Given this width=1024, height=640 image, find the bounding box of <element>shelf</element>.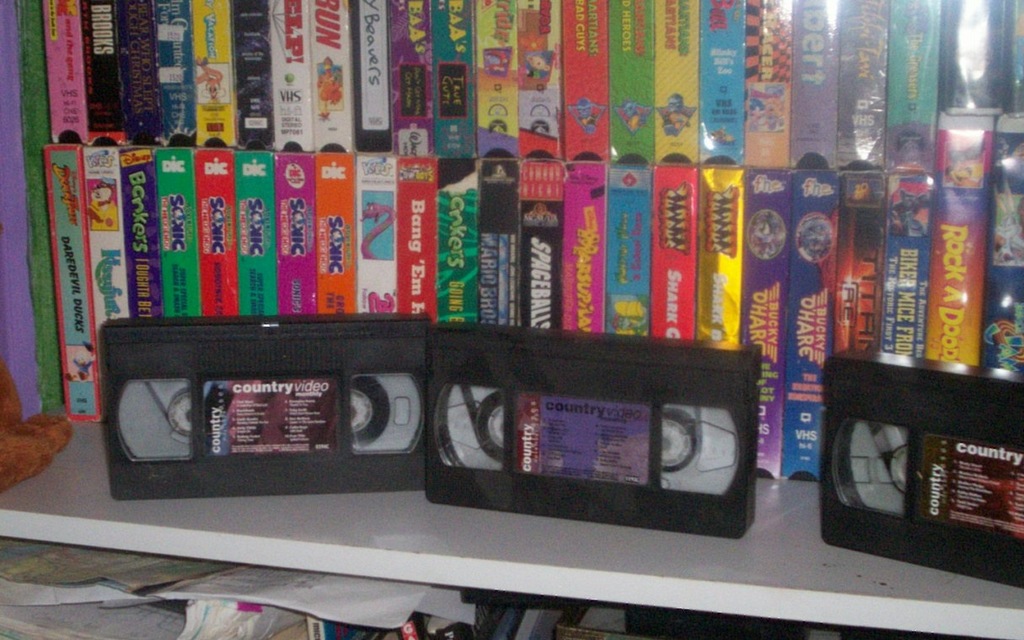
0,0,1019,639.
